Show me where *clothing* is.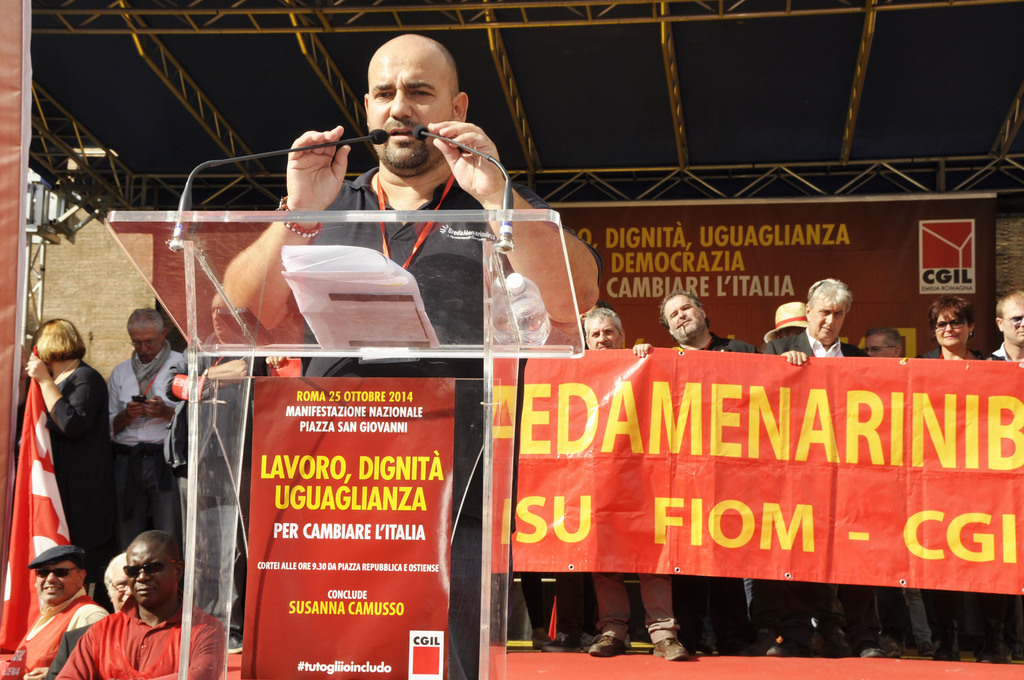
*clothing* is at {"left": 105, "top": 339, "right": 185, "bottom": 544}.
